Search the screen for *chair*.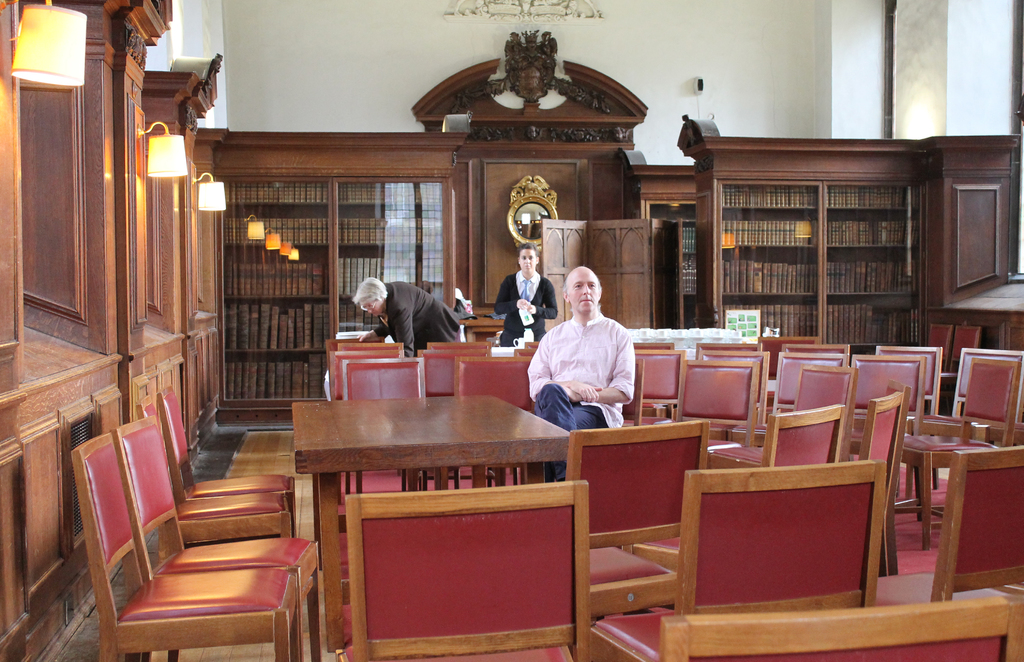
Found at <box>716,350,845,456</box>.
